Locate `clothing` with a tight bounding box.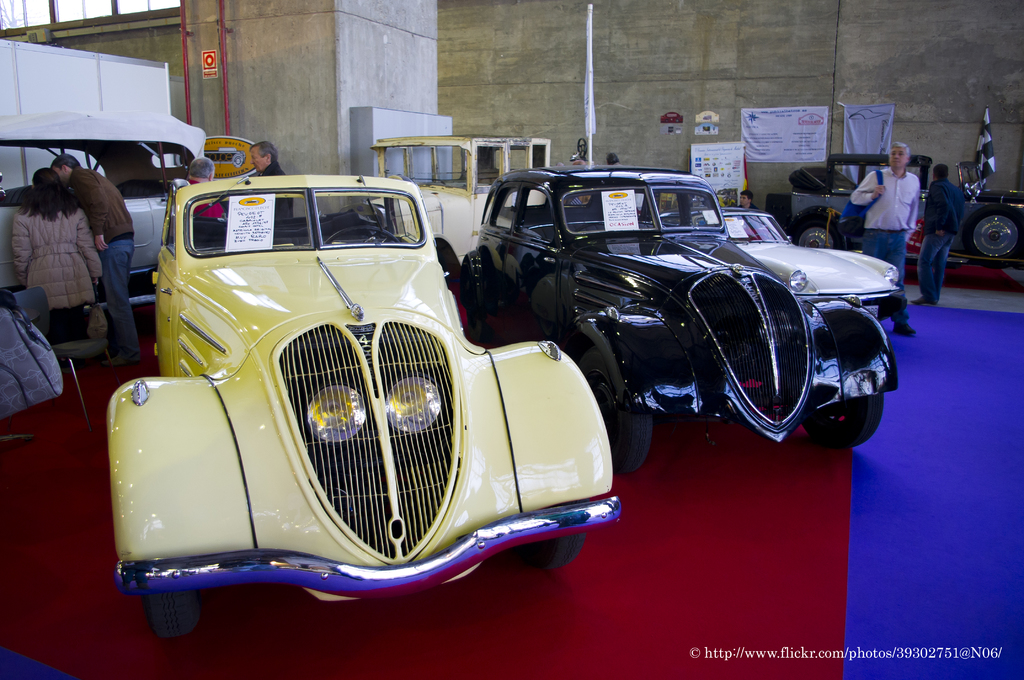
box=[854, 172, 919, 226].
